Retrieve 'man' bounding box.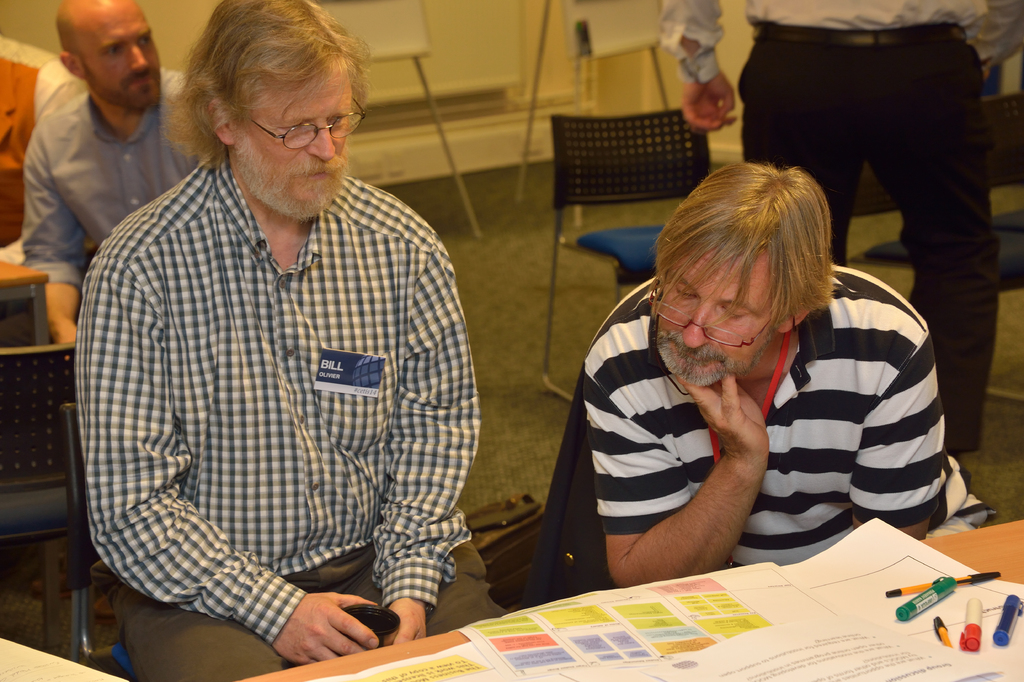
Bounding box: box(653, 0, 1023, 478).
